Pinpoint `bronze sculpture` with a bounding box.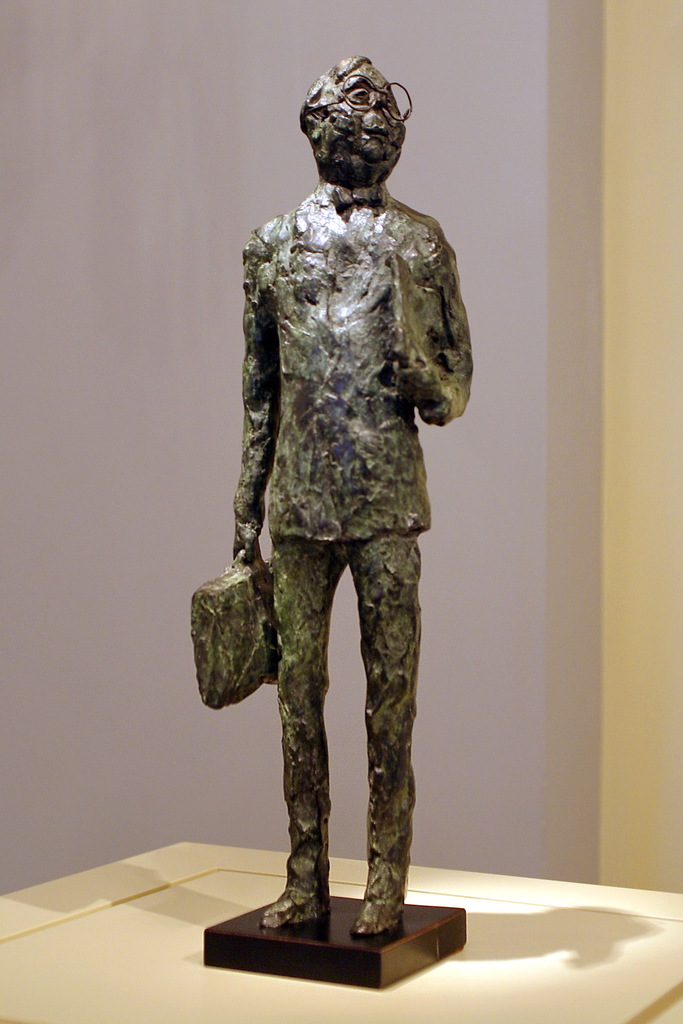
x1=193, y1=9, x2=492, y2=980.
